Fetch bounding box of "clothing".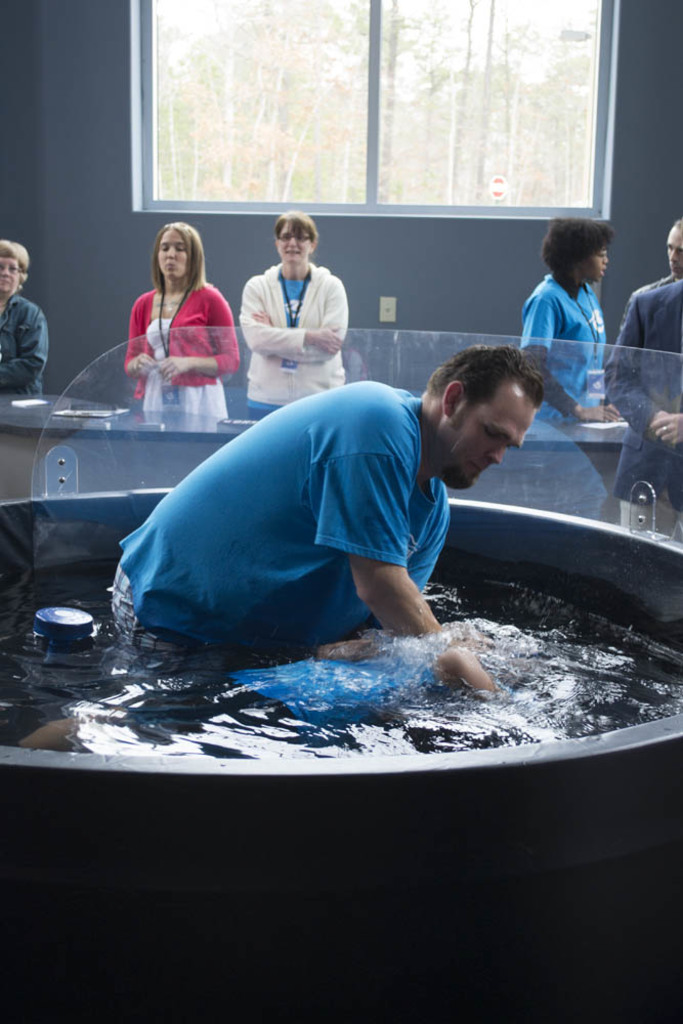
Bbox: bbox=(111, 374, 450, 693).
